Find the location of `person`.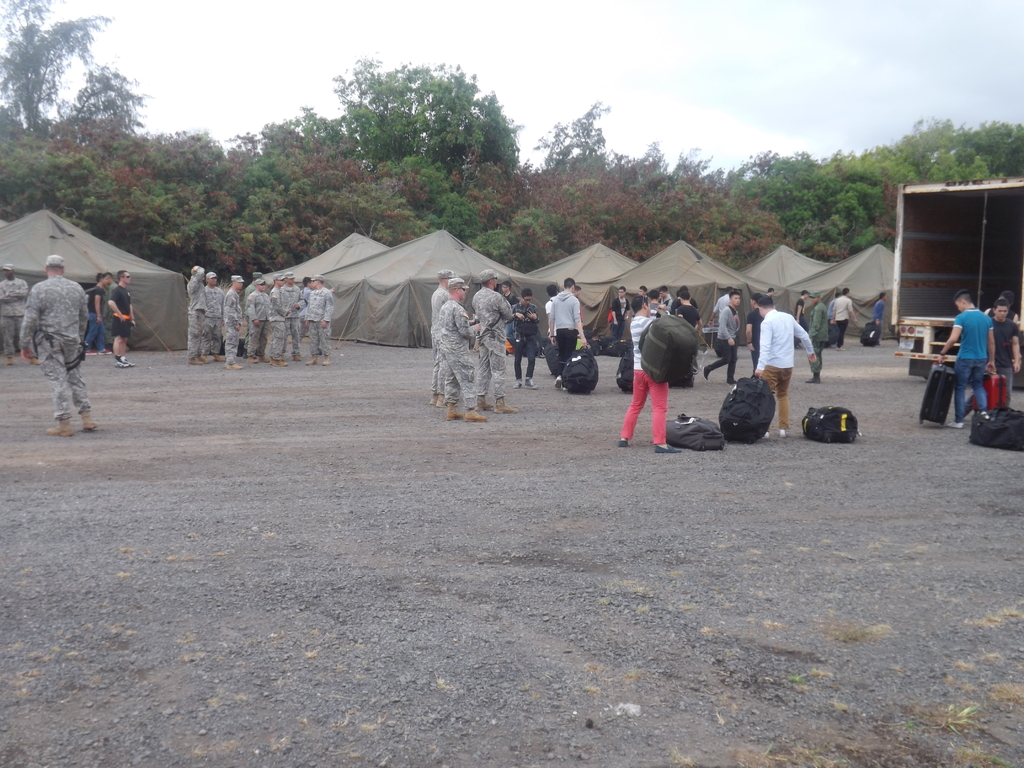
Location: crop(991, 300, 1023, 403).
